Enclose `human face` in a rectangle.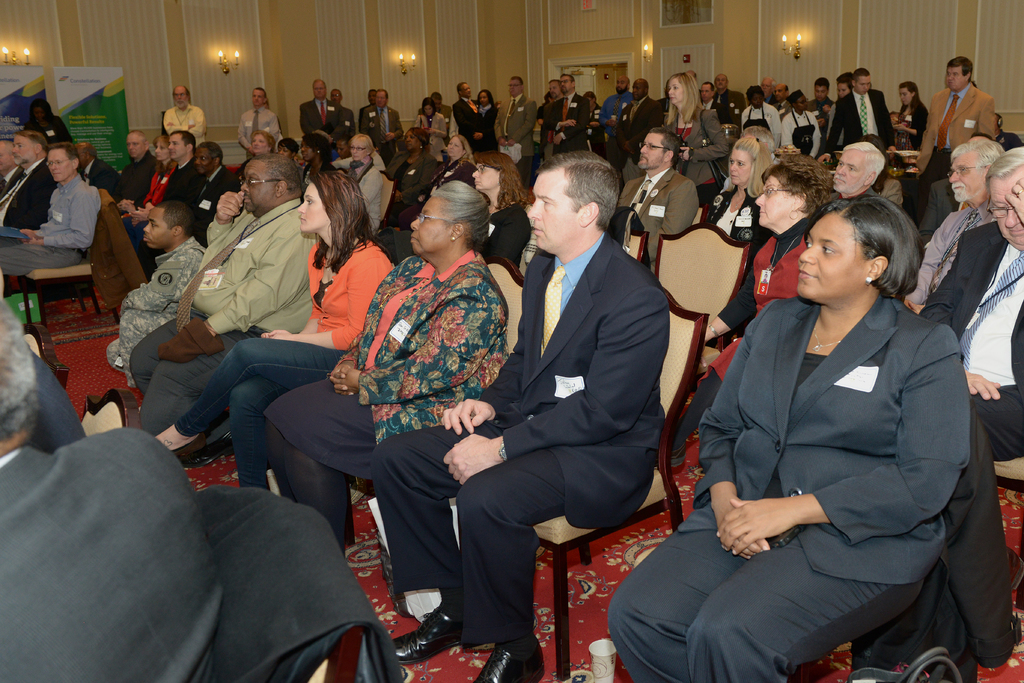
855, 76, 870, 94.
